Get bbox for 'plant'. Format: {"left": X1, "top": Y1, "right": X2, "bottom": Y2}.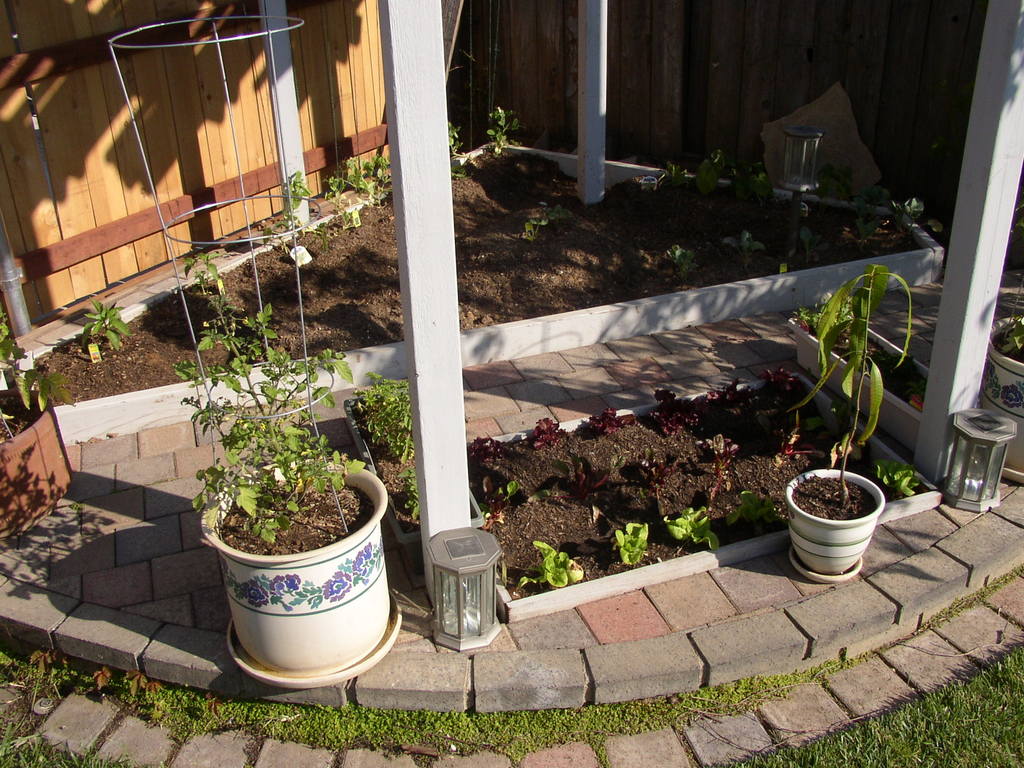
{"left": 186, "top": 262, "right": 348, "bottom": 547}.
